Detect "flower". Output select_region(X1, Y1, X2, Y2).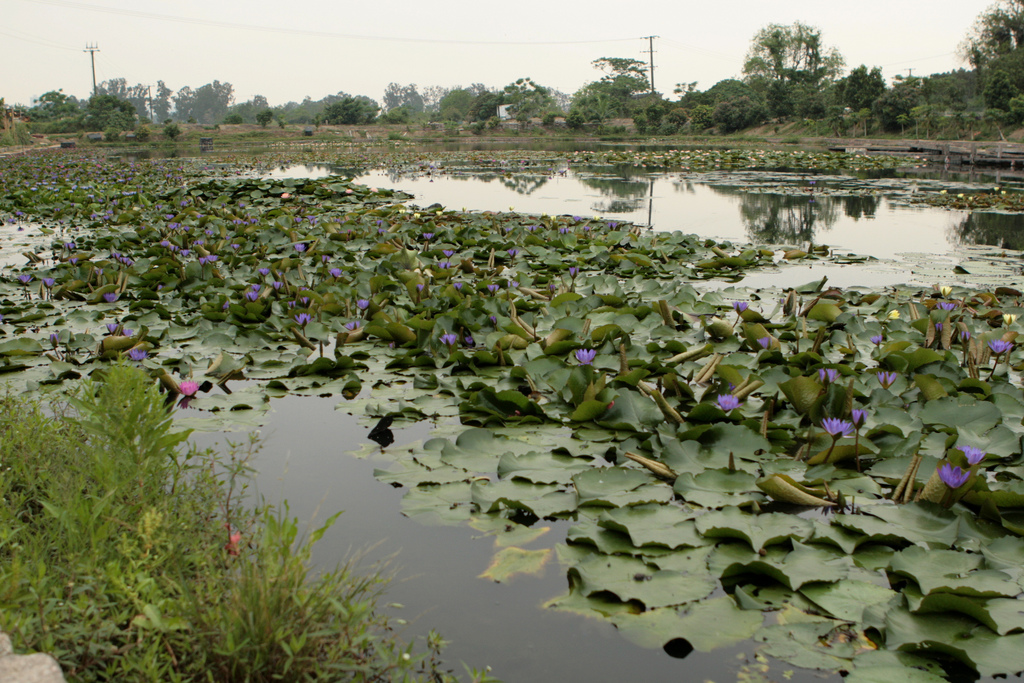
select_region(232, 243, 239, 251).
